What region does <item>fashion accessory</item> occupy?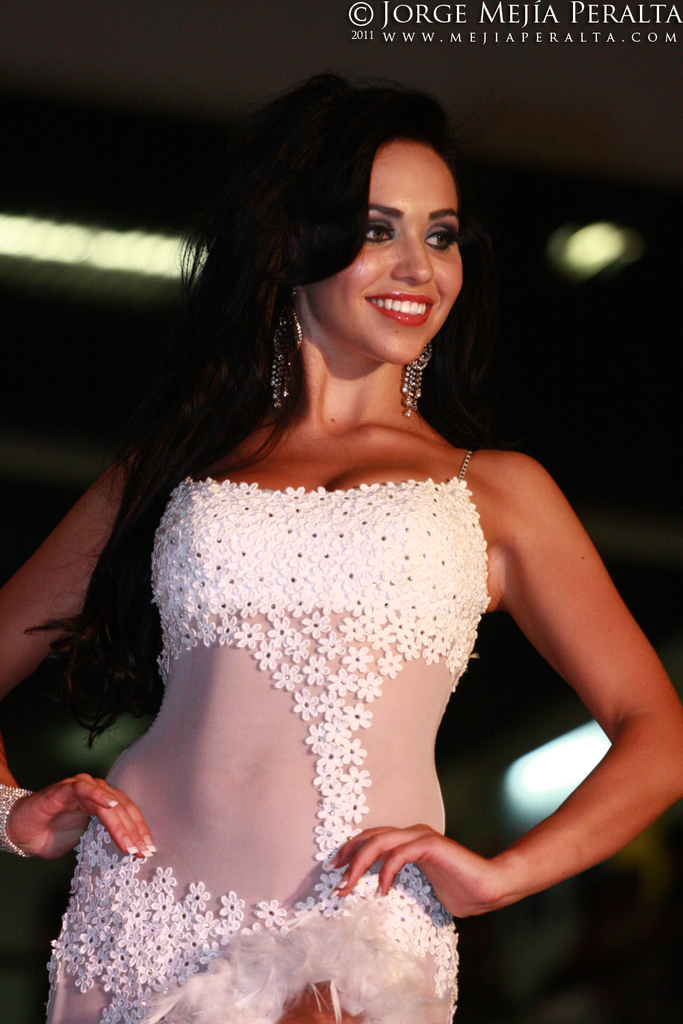
[401,341,432,415].
